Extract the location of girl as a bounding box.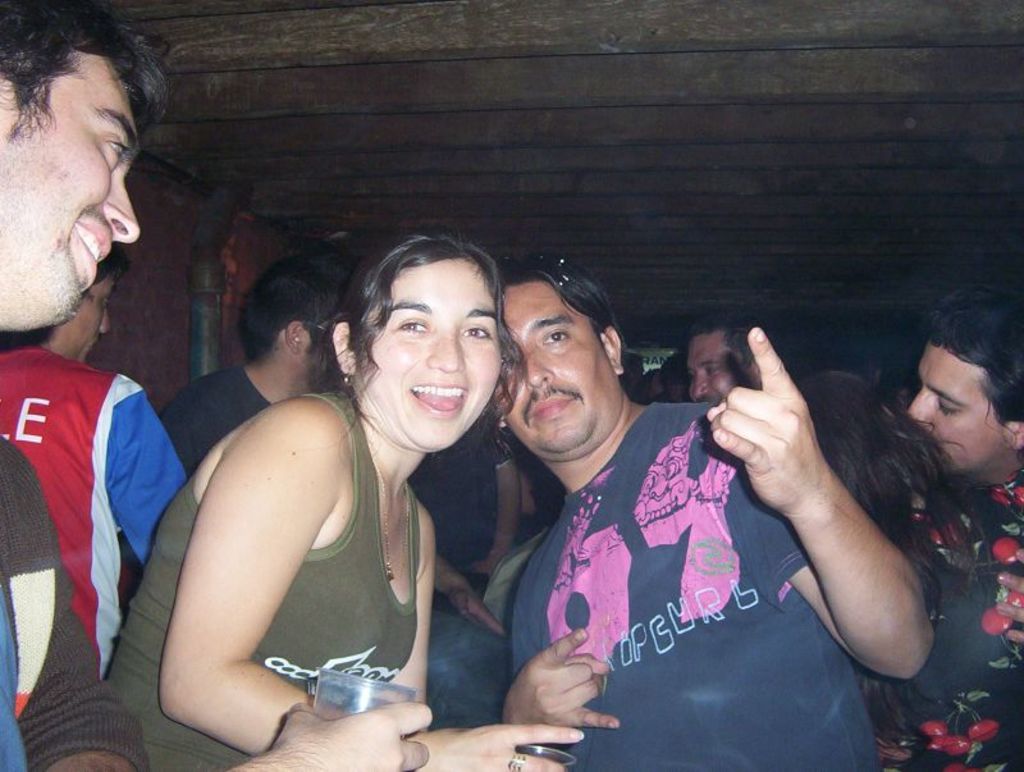
[99,223,521,771].
